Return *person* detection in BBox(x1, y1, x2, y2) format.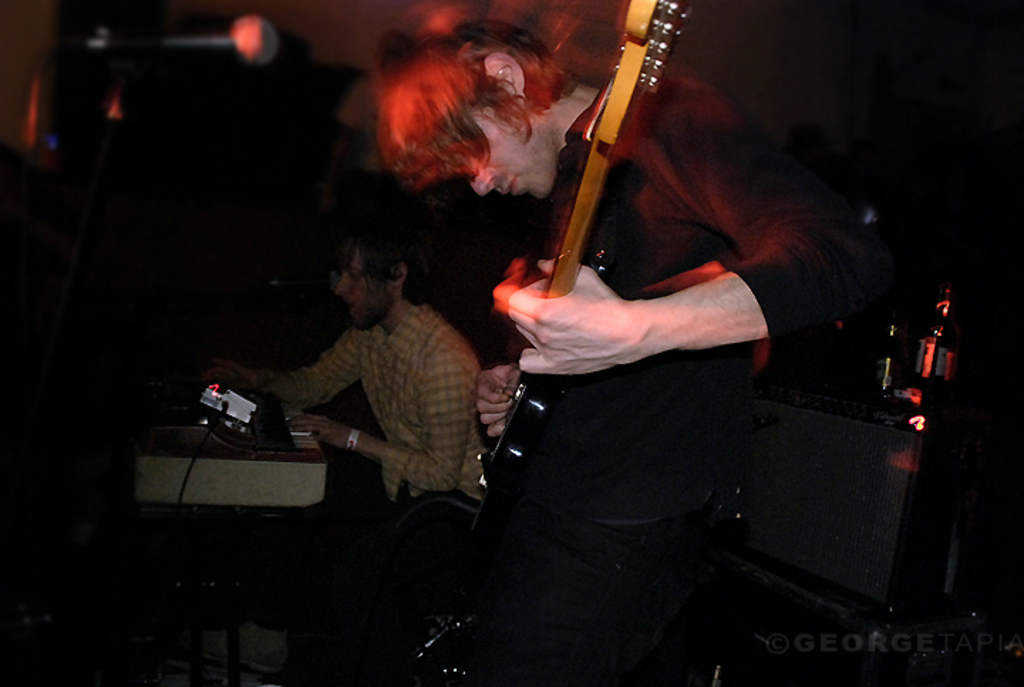
BBox(354, 30, 886, 528).
